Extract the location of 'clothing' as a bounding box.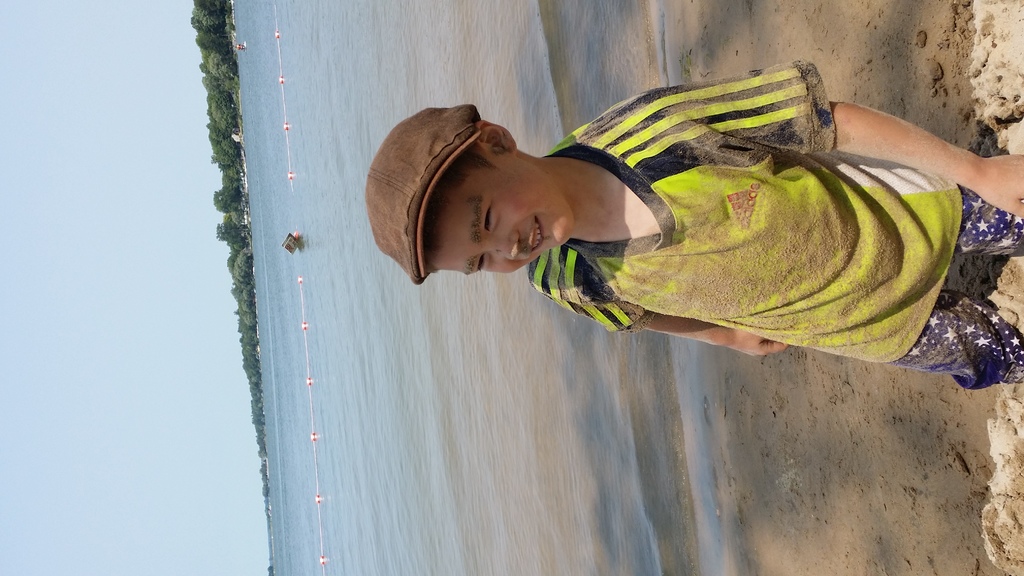
(x1=527, y1=56, x2=1023, y2=393).
